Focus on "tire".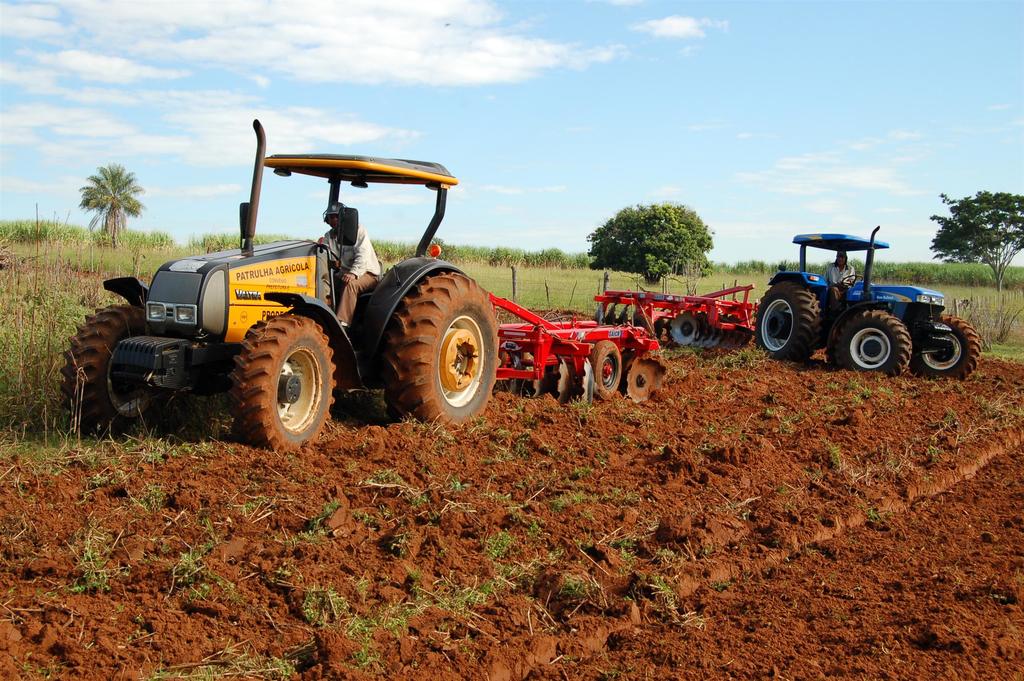
Focused at crop(824, 306, 913, 383).
